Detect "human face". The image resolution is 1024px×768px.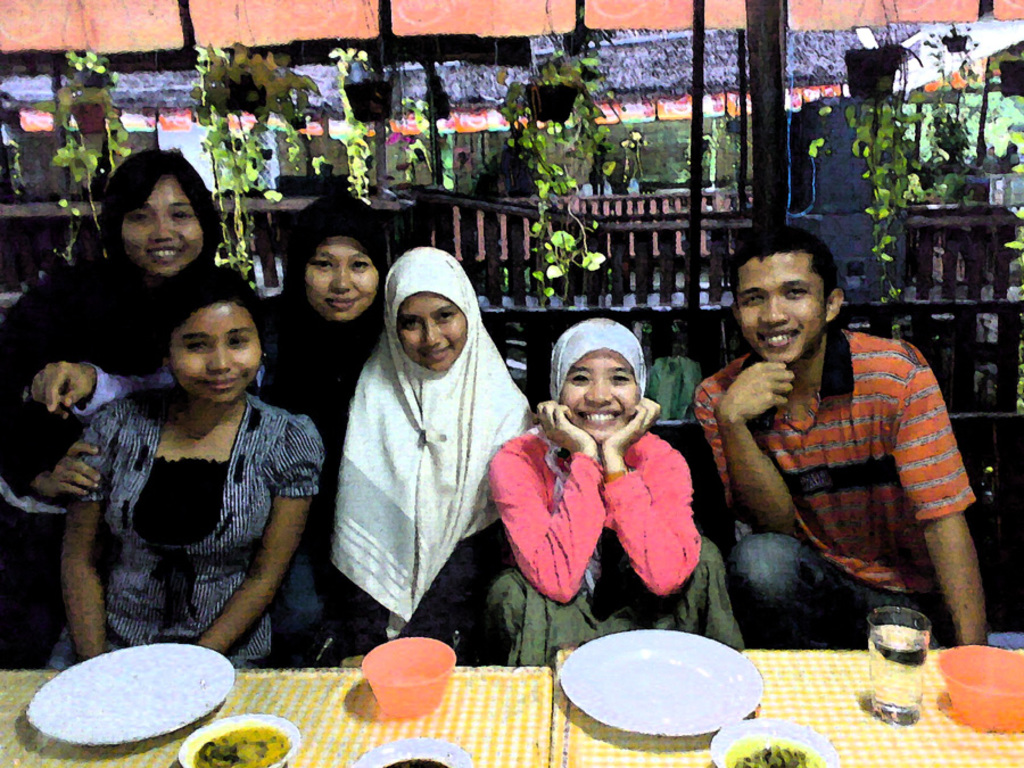
bbox=(735, 246, 829, 373).
